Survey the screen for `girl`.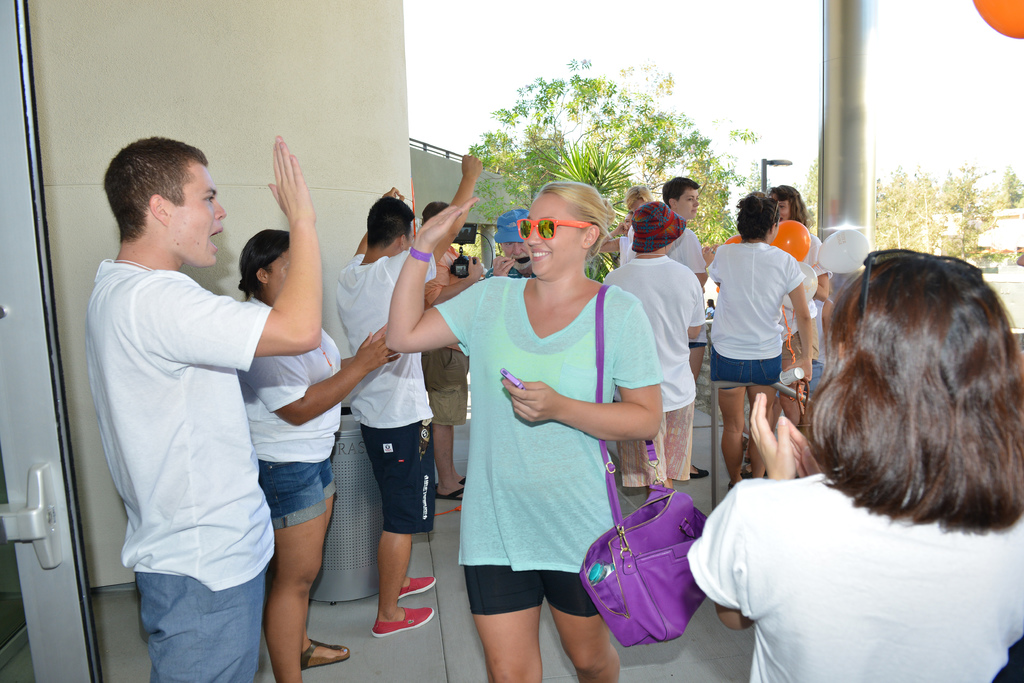
Survey found: x1=687 y1=251 x2=1023 y2=682.
